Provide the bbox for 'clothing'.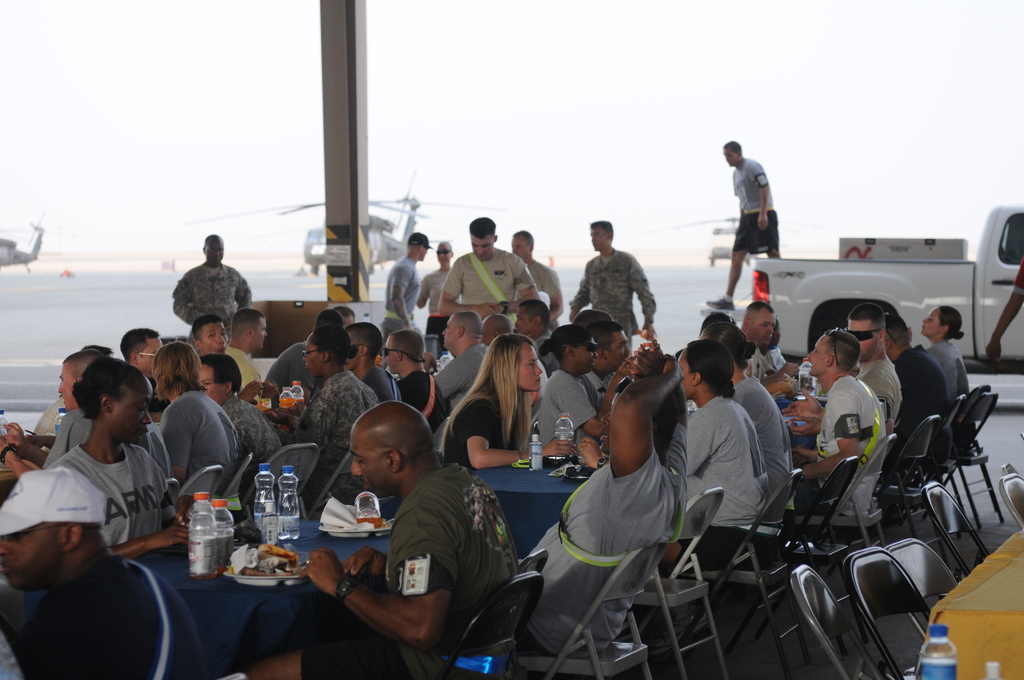
BBox(790, 372, 879, 517).
